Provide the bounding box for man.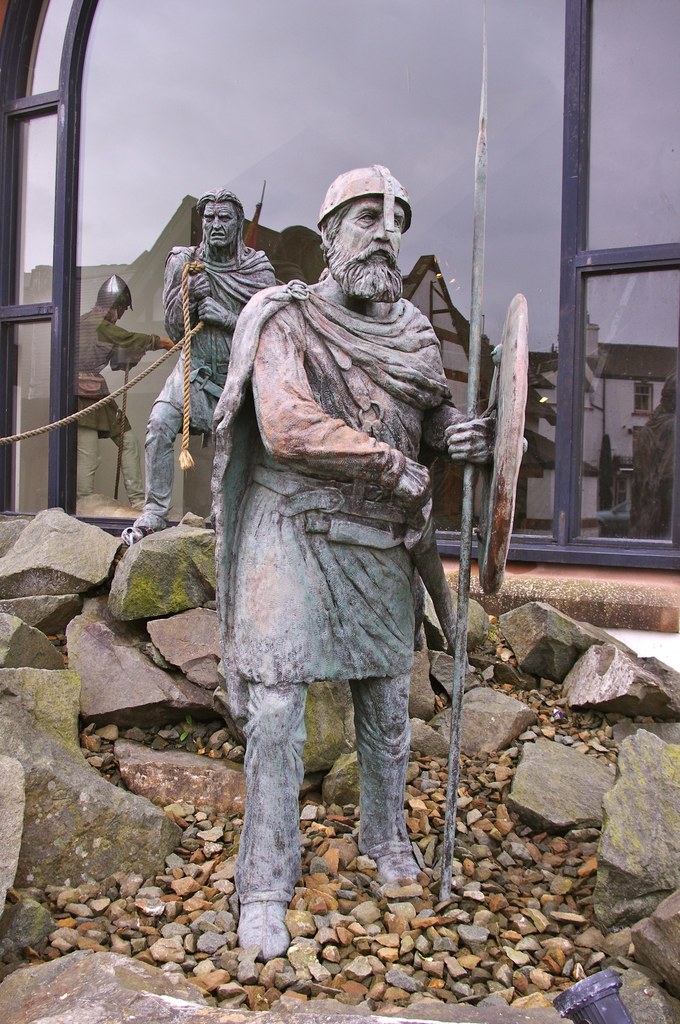
pyautogui.locateOnScreen(73, 259, 182, 501).
